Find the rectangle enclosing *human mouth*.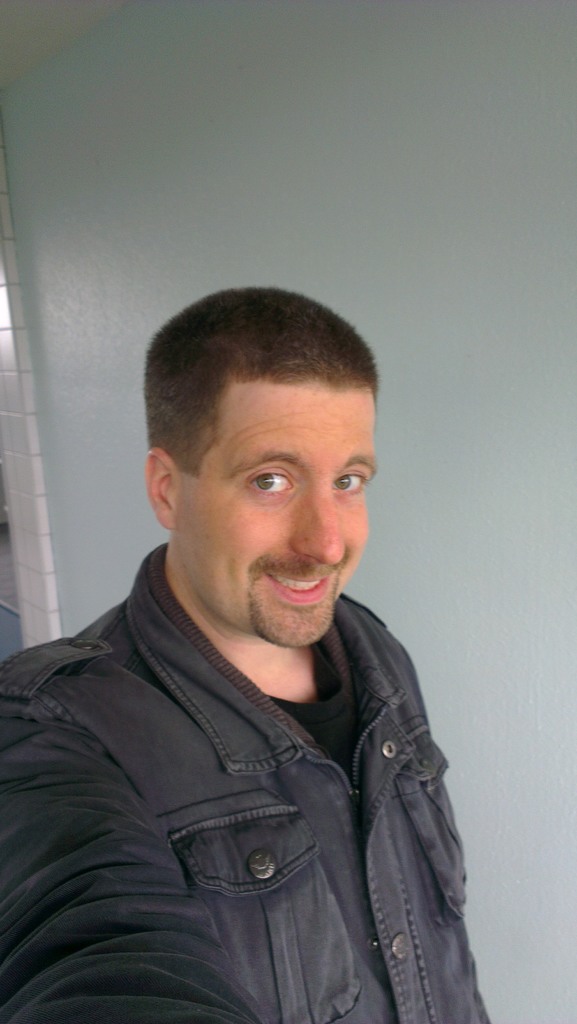
<bbox>259, 563, 341, 605</bbox>.
